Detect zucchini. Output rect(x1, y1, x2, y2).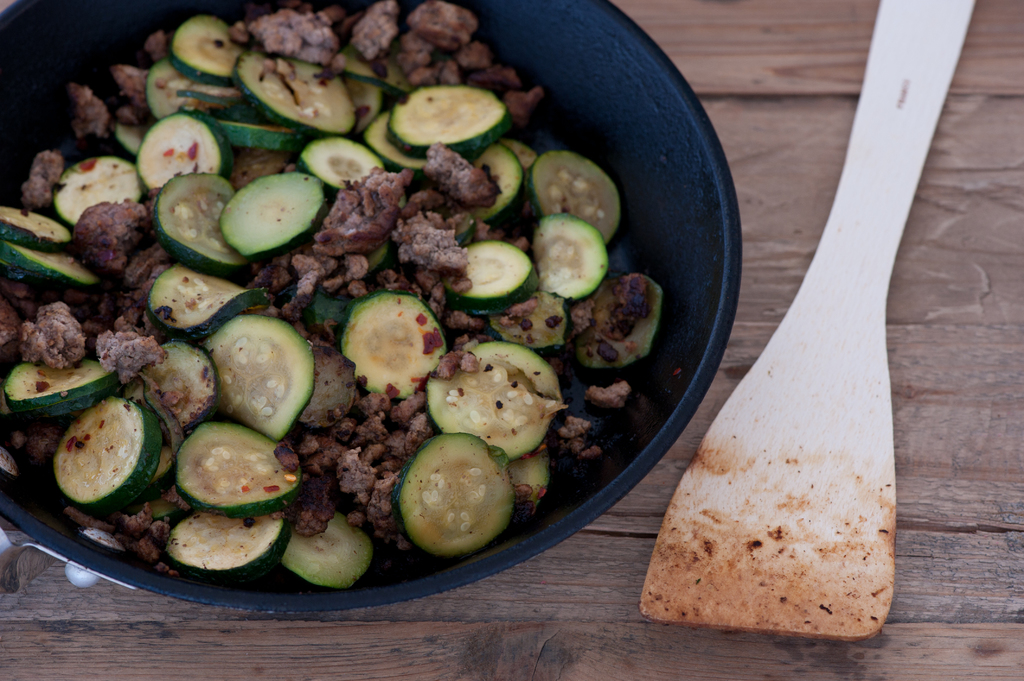
rect(337, 54, 393, 129).
